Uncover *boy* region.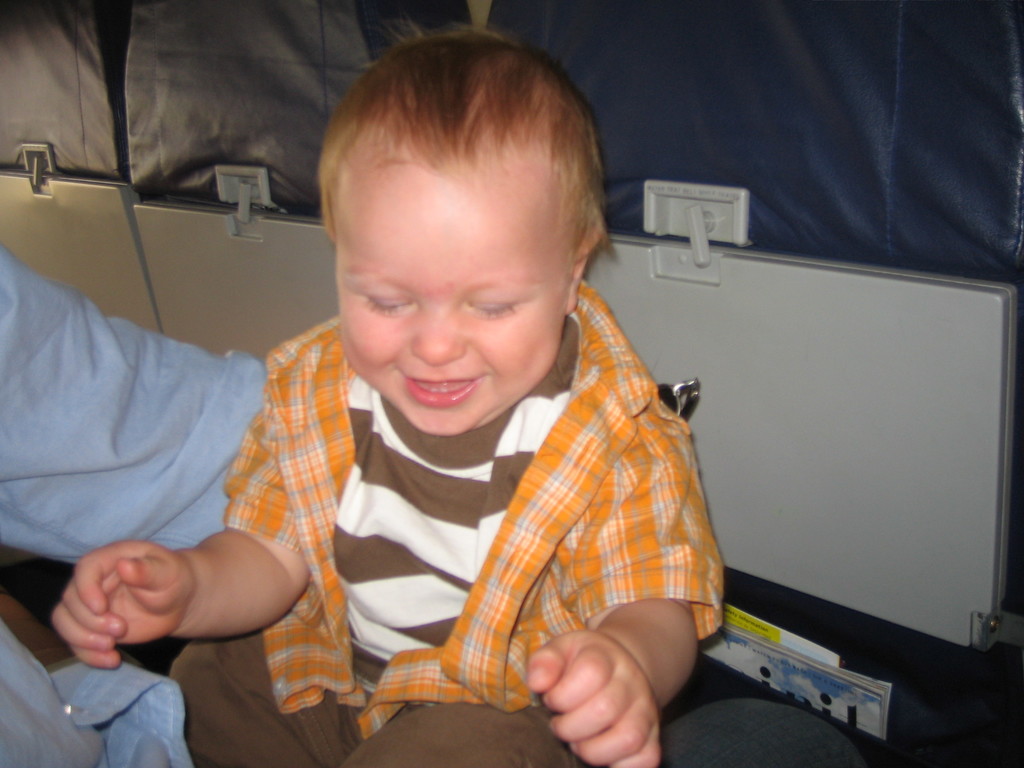
Uncovered: detection(44, 0, 726, 767).
